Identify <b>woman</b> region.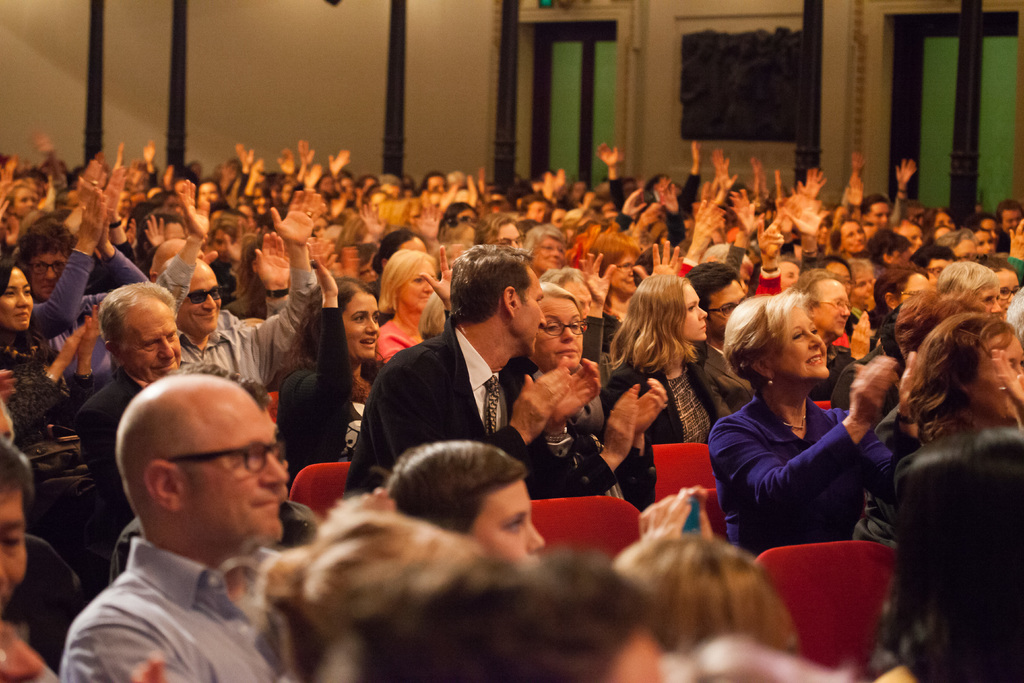
Region: locate(0, 238, 96, 450).
